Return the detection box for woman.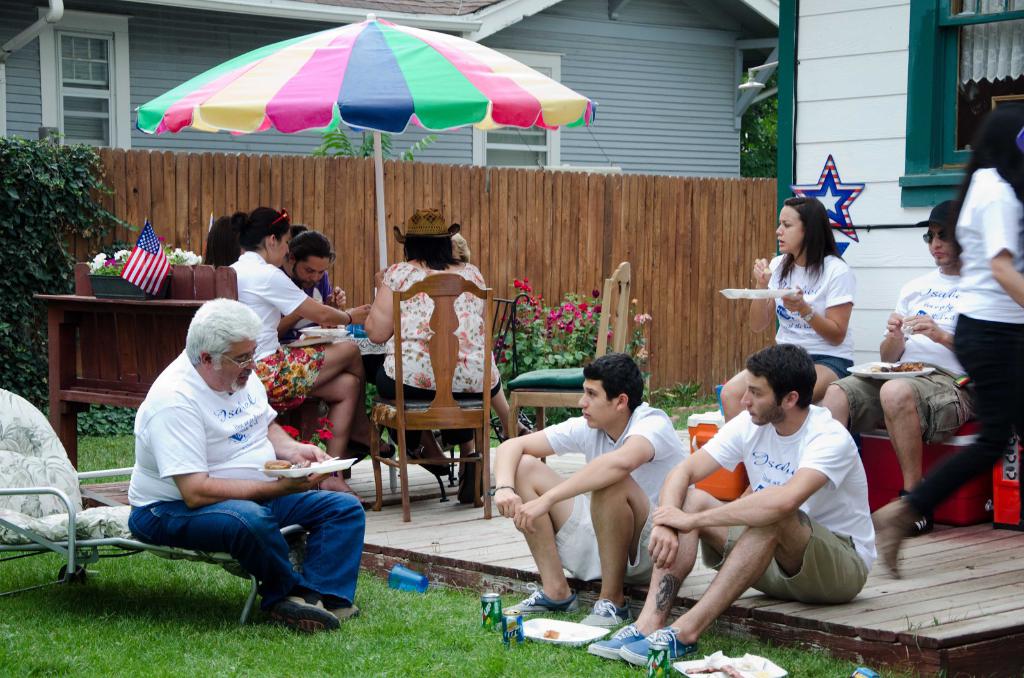
{"x1": 754, "y1": 188, "x2": 876, "y2": 382}.
